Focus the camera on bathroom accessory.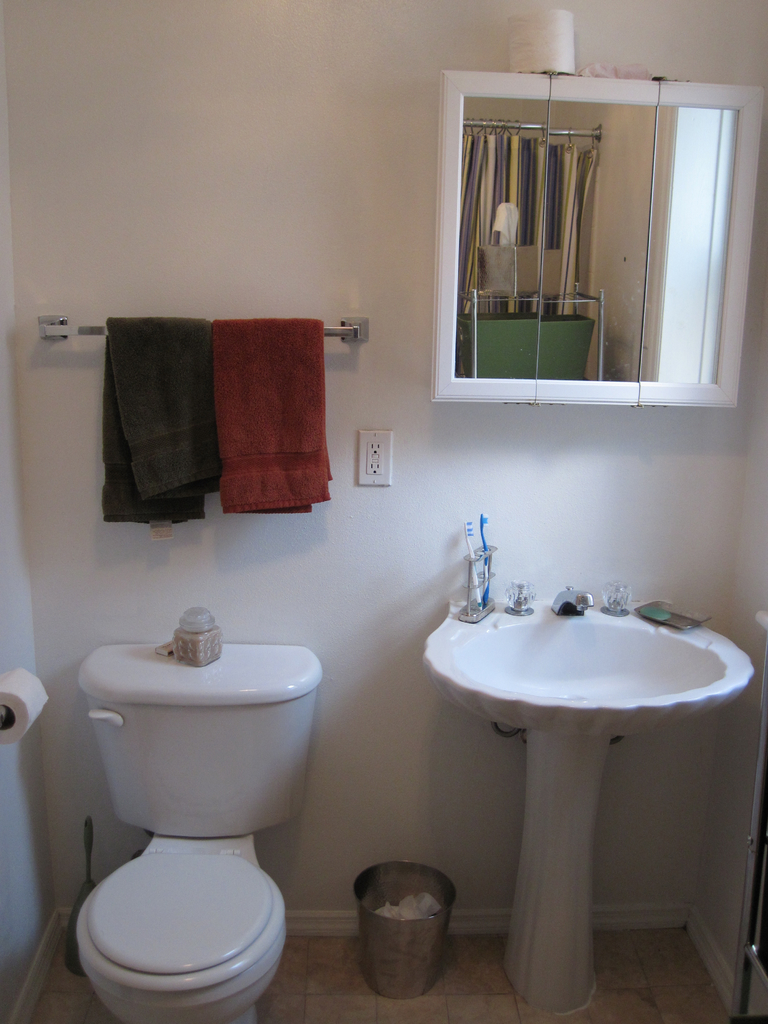
Focus region: {"x1": 77, "y1": 646, "x2": 327, "y2": 1023}.
